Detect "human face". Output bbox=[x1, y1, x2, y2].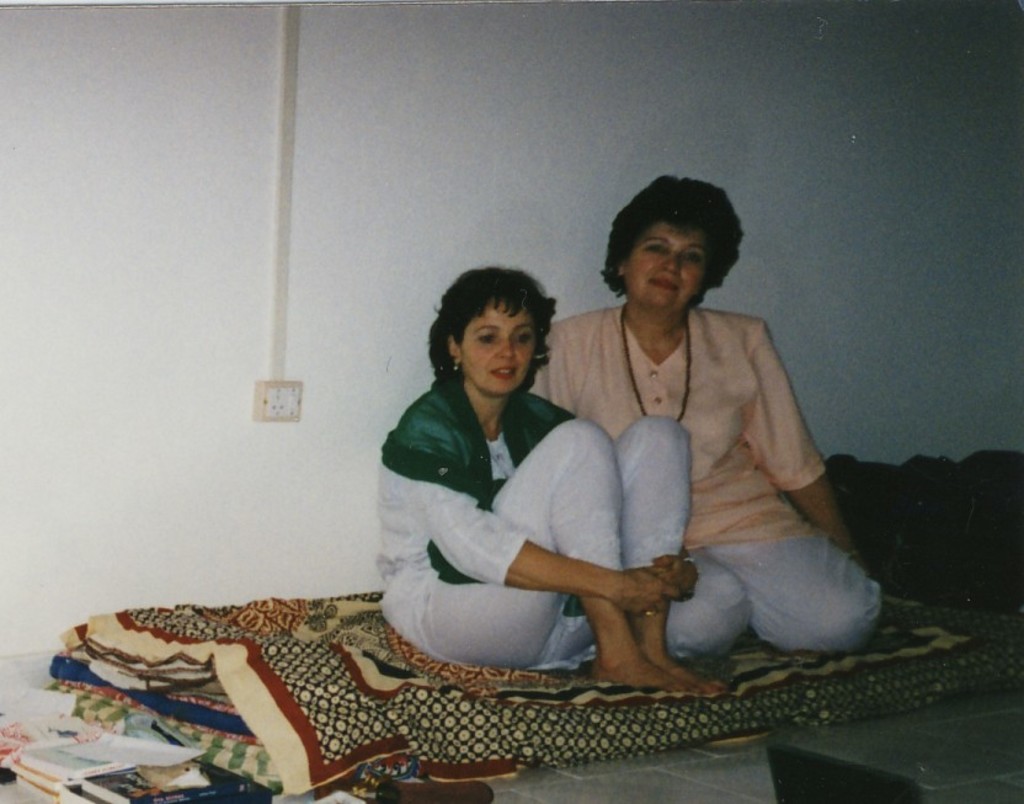
bbox=[460, 300, 537, 399].
